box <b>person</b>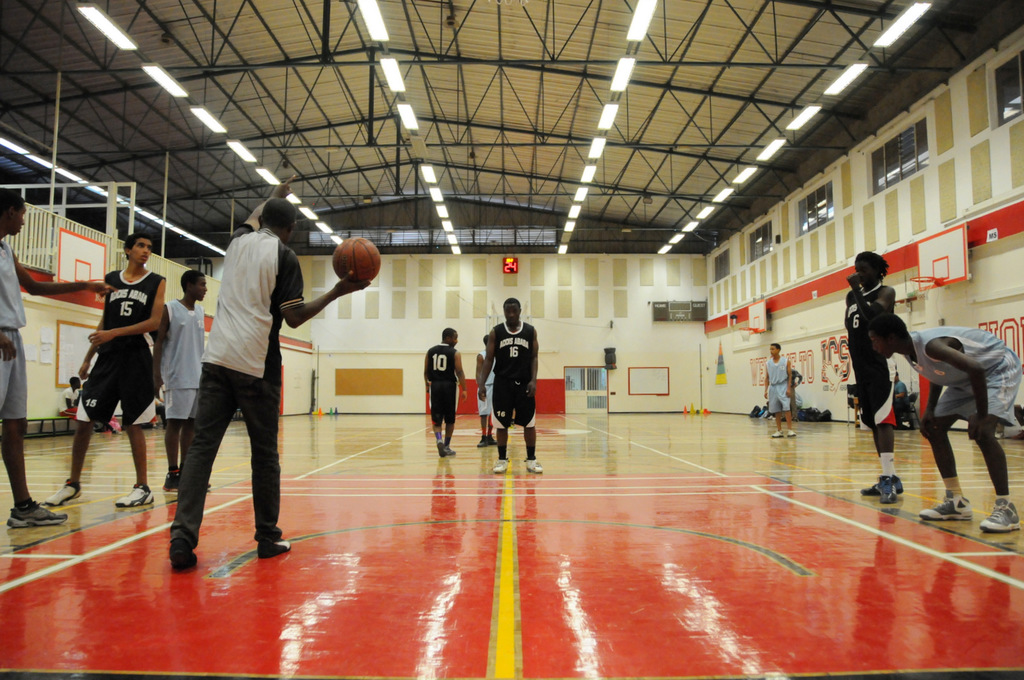
crop(865, 310, 1023, 535)
